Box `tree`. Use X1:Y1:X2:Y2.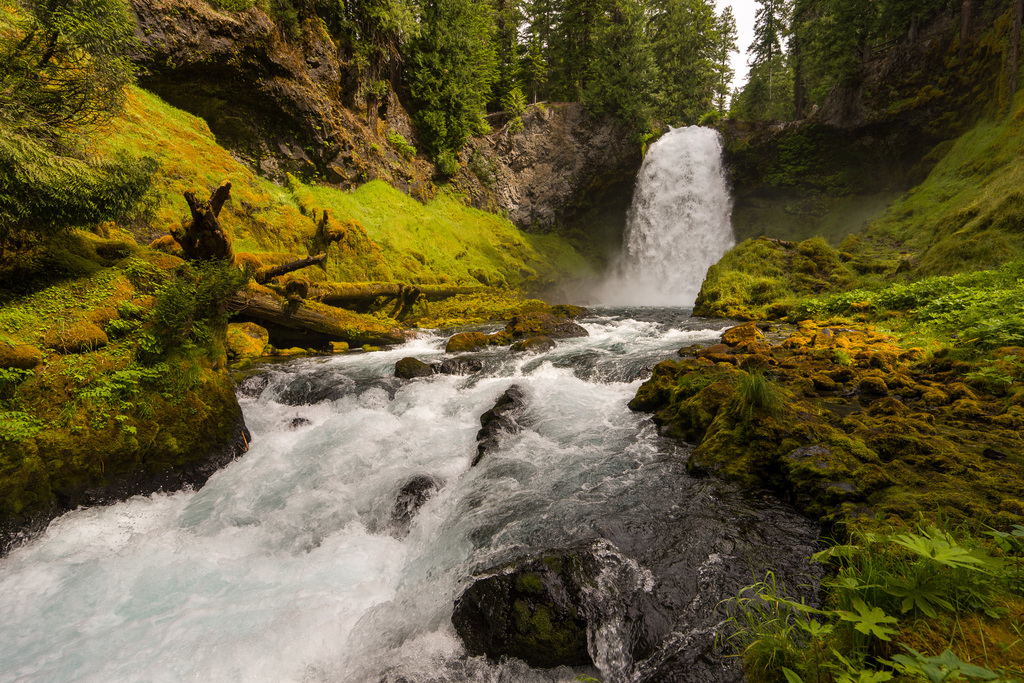
792:0:847:115.
